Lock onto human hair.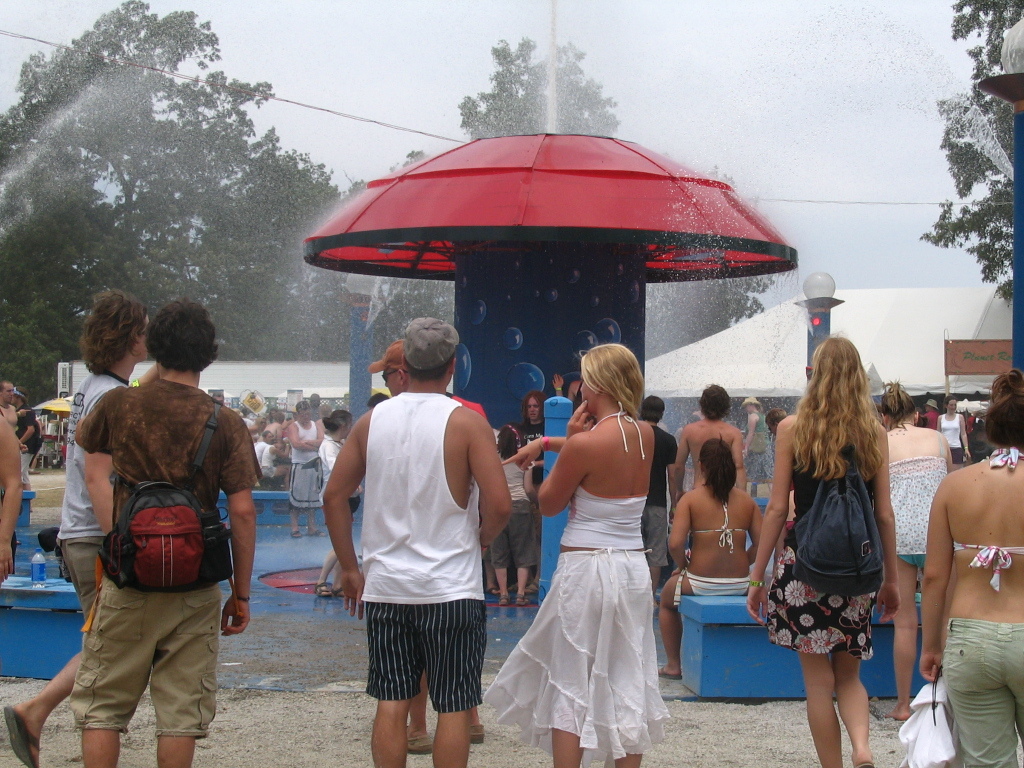
Locked: {"x1": 698, "y1": 383, "x2": 733, "y2": 420}.
